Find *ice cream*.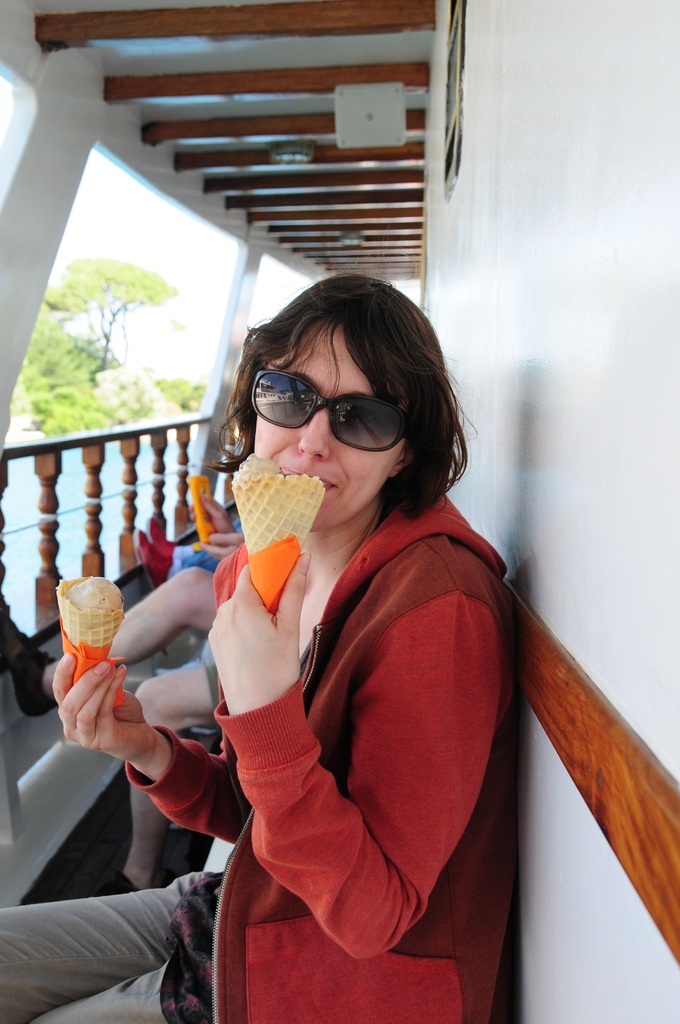
52 564 129 712.
